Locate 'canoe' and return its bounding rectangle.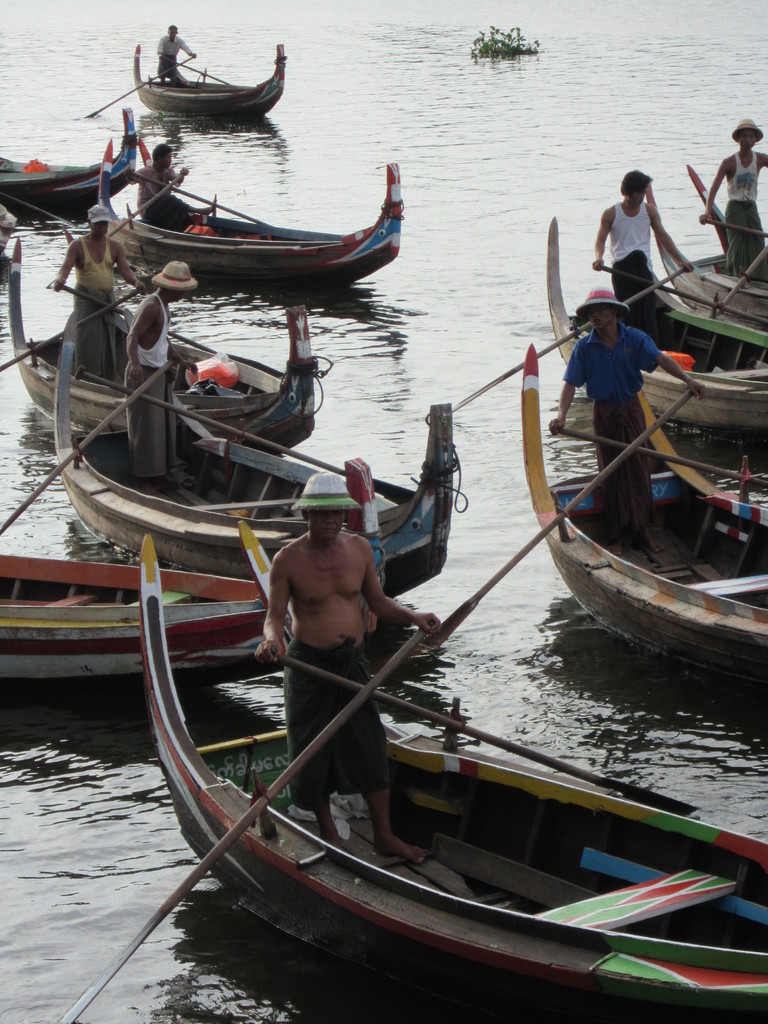
locate(637, 178, 767, 351).
